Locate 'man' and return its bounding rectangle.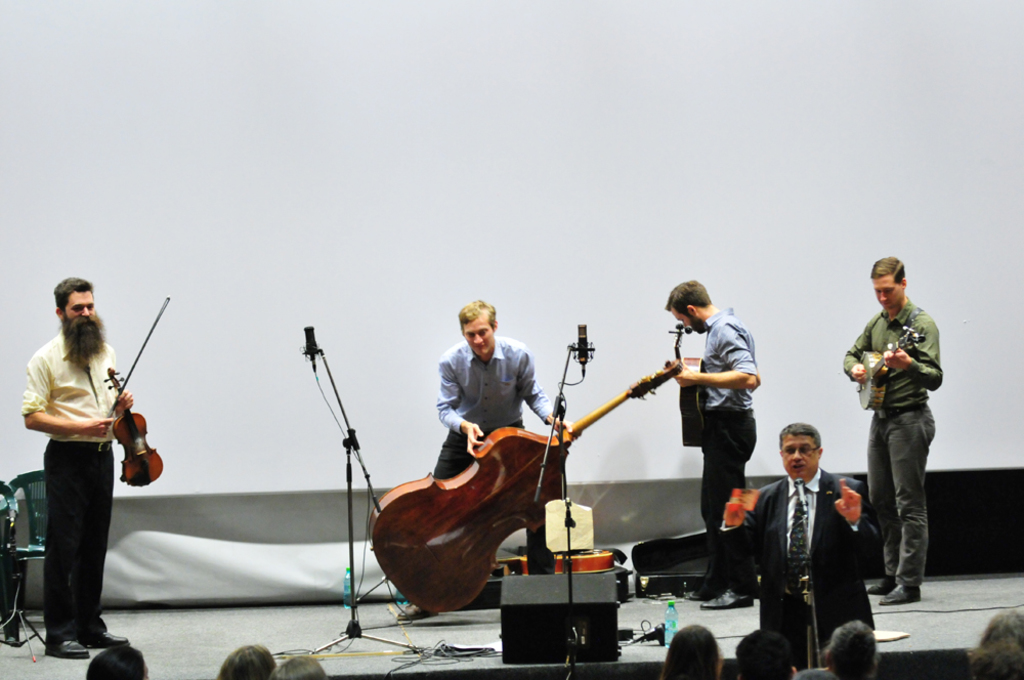
BBox(713, 423, 880, 670).
